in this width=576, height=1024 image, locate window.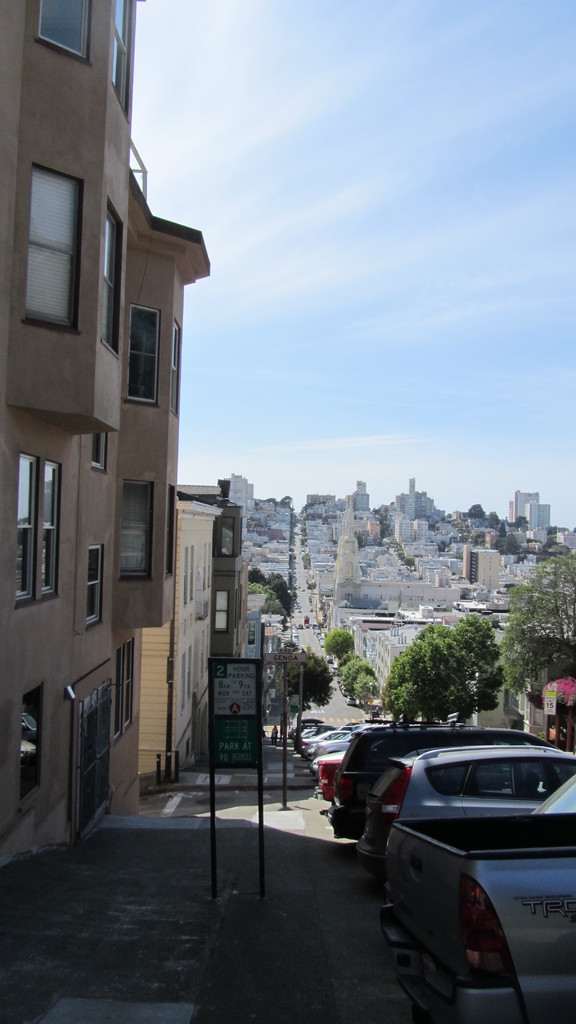
Bounding box: <region>102, 204, 123, 347</region>.
